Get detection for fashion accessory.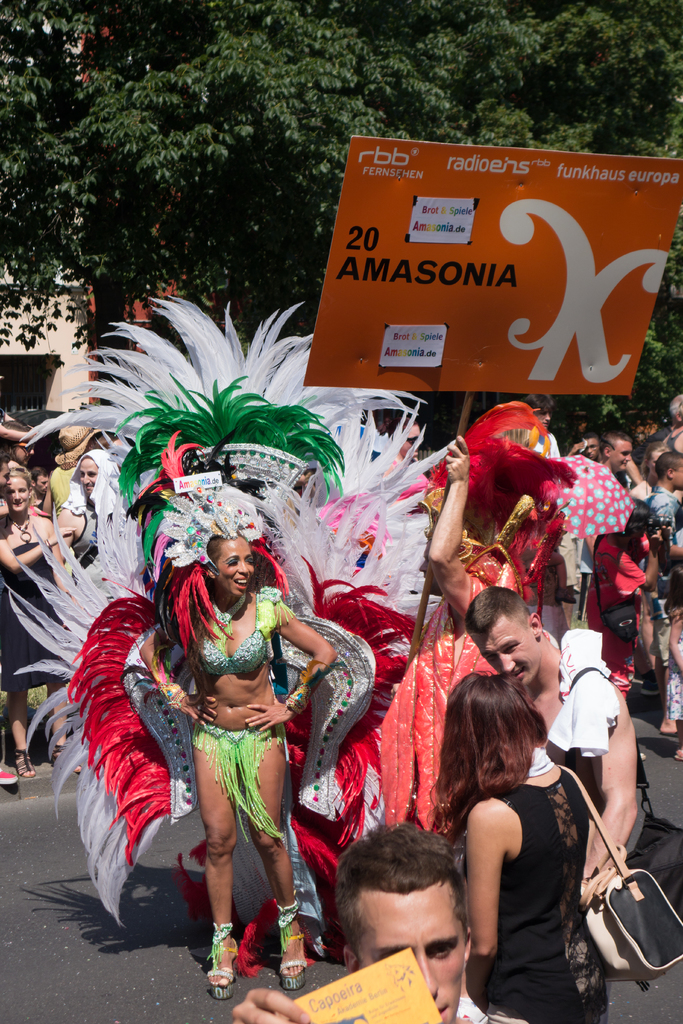
Detection: crop(51, 743, 77, 772).
